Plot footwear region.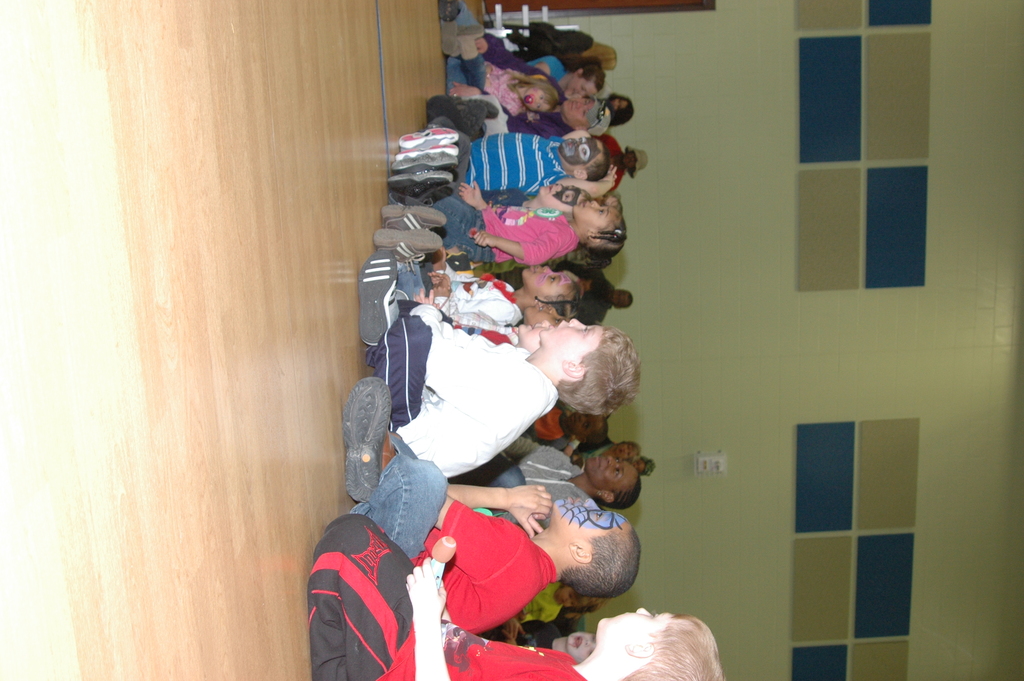
Plotted at x1=386, y1=169, x2=454, y2=201.
